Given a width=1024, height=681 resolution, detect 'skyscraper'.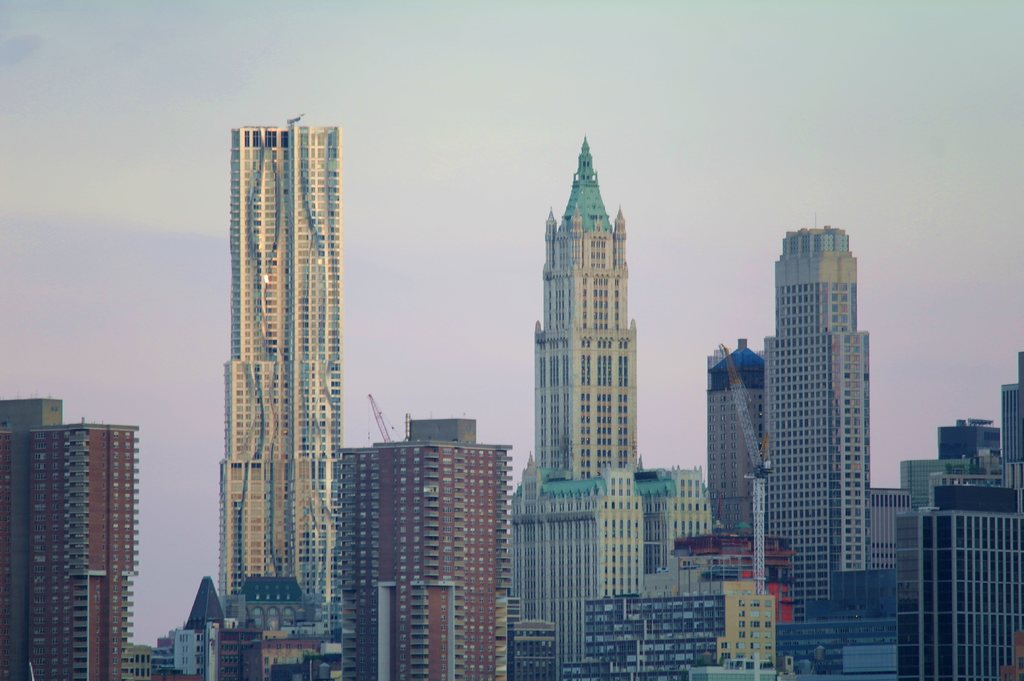
532 132 641 481.
